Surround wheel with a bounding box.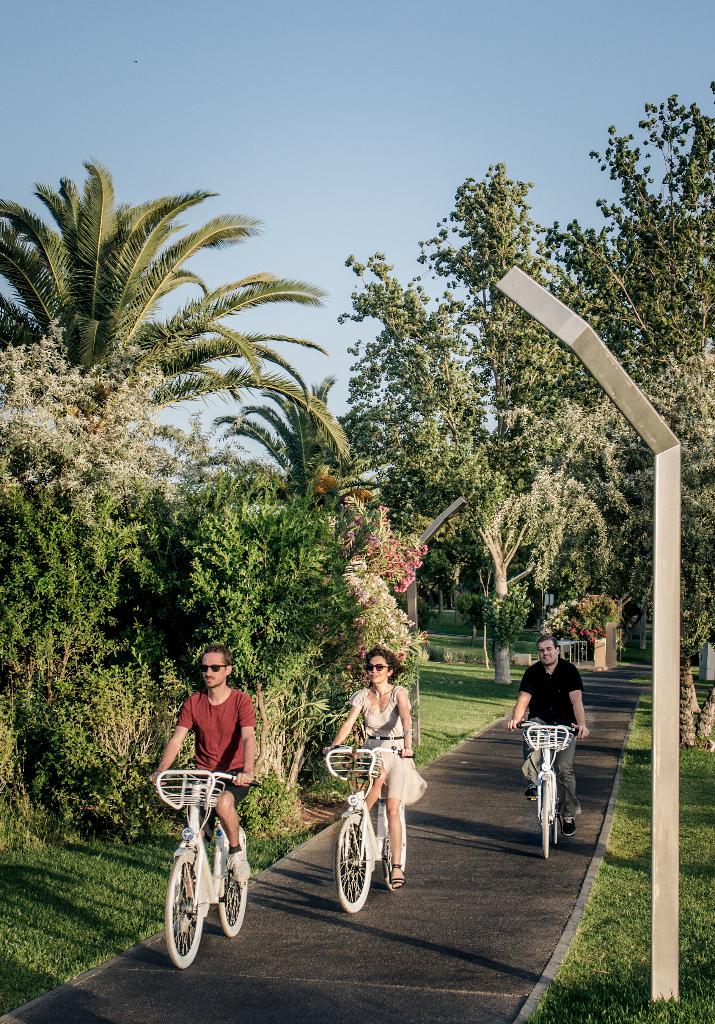
left=164, top=842, right=204, bottom=965.
